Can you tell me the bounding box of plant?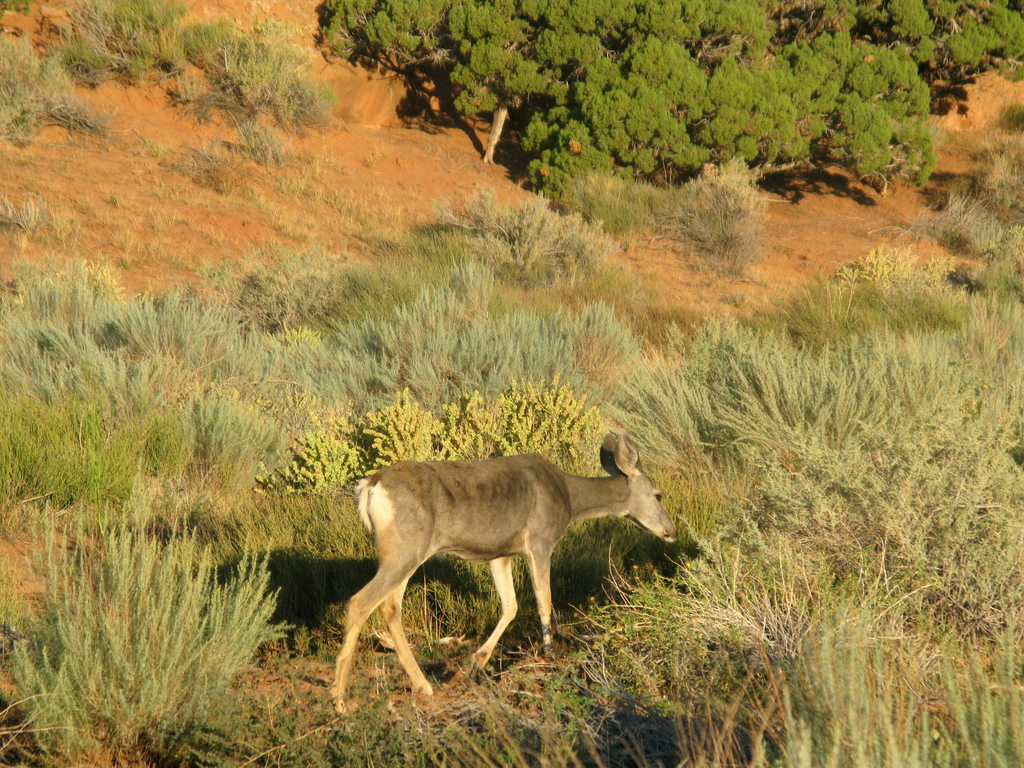
598, 517, 927, 709.
